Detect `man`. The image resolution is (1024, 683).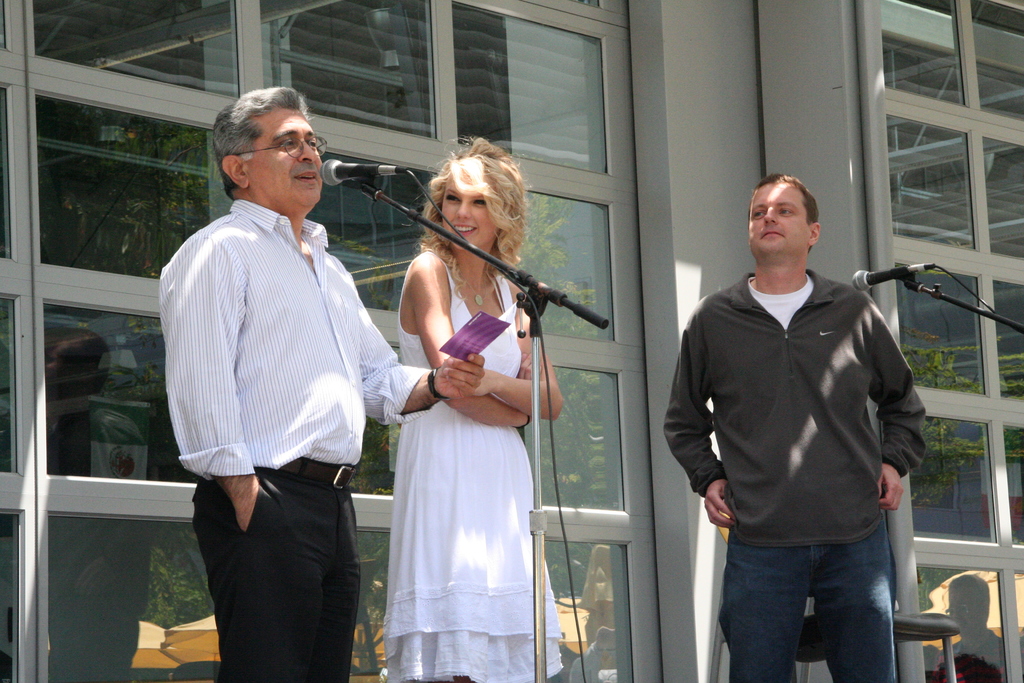
{"x1": 157, "y1": 79, "x2": 483, "y2": 682}.
